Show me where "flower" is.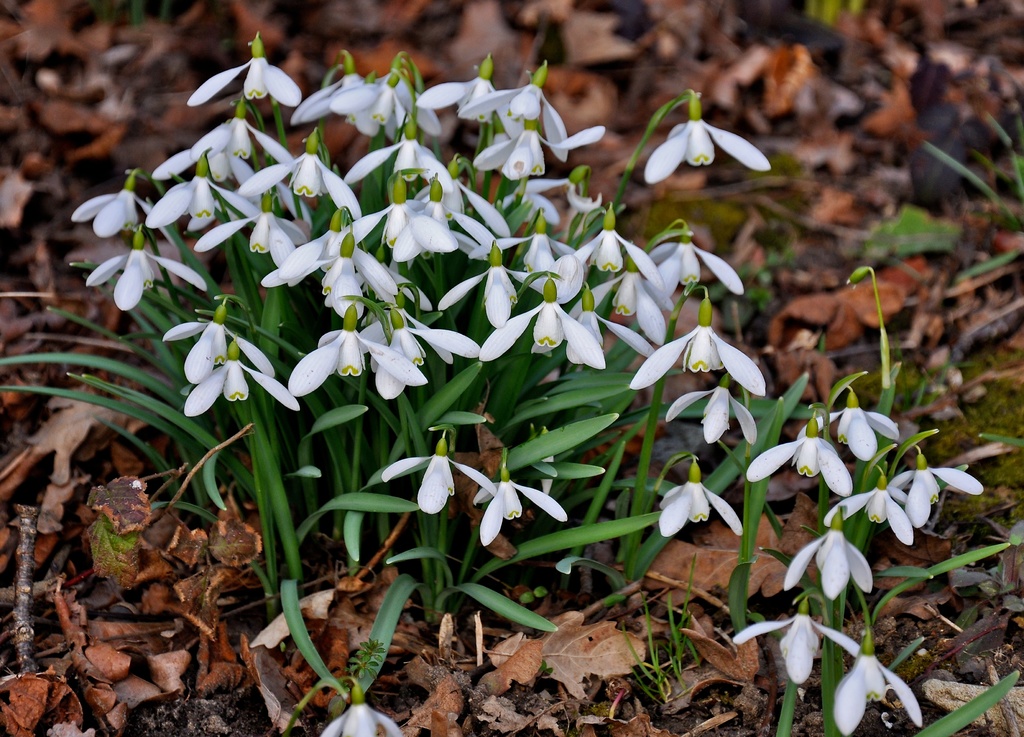
"flower" is at rect(839, 647, 922, 734).
